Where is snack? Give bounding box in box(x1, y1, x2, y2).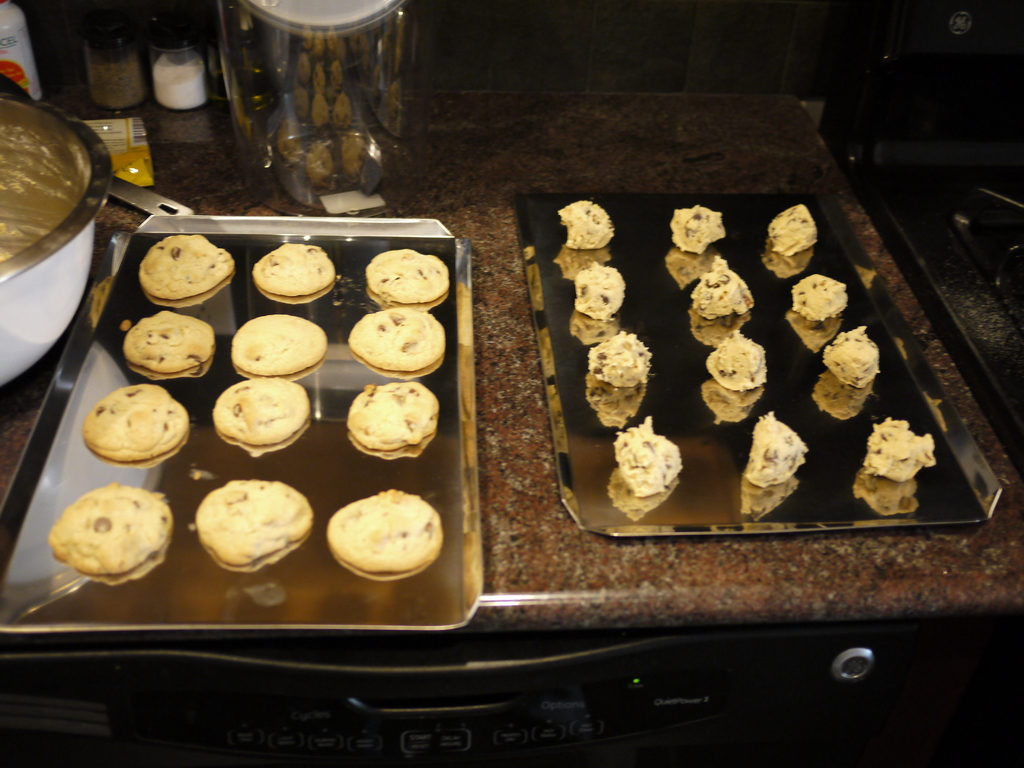
box(550, 197, 613, 247).
